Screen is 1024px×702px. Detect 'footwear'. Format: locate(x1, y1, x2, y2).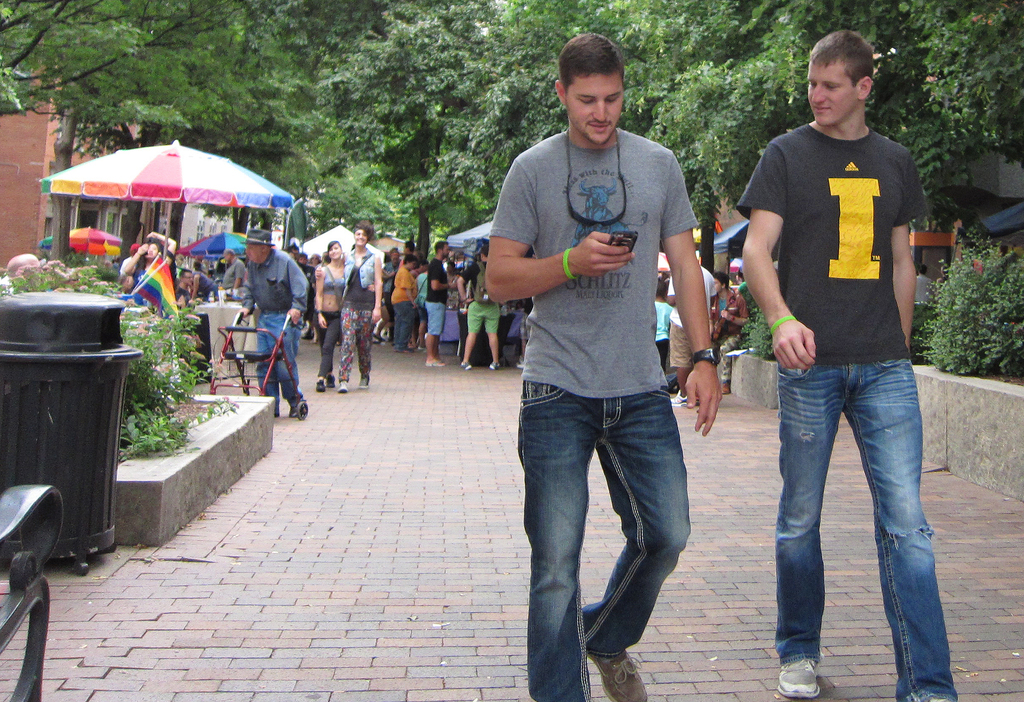
locate(327, 373, 335, 388).
